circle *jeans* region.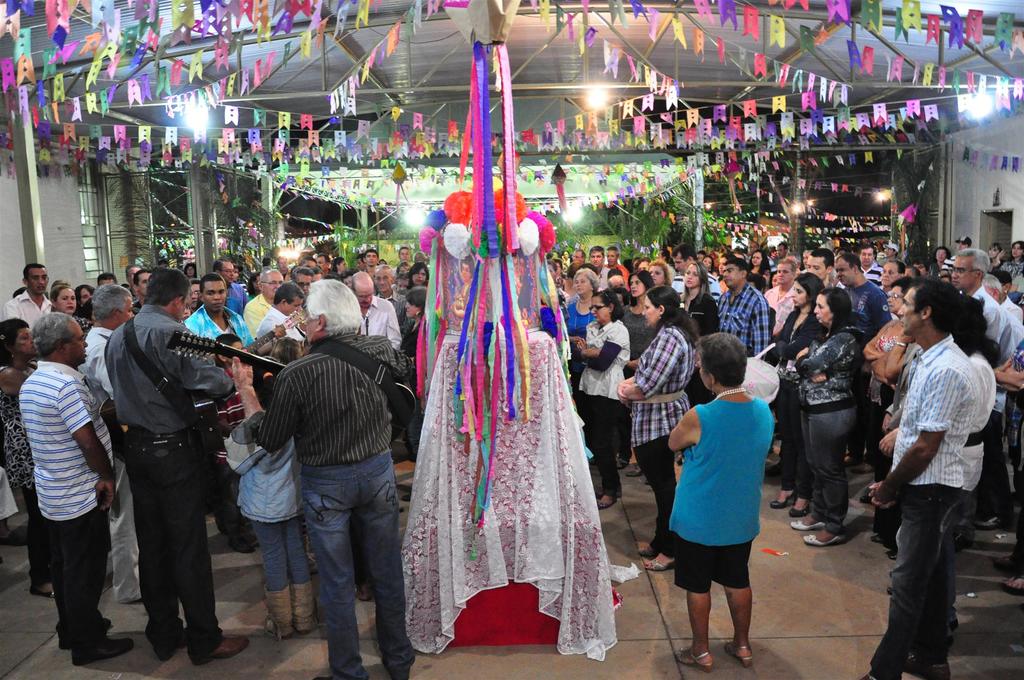
Region: rect(855, 486, 979, 668).
